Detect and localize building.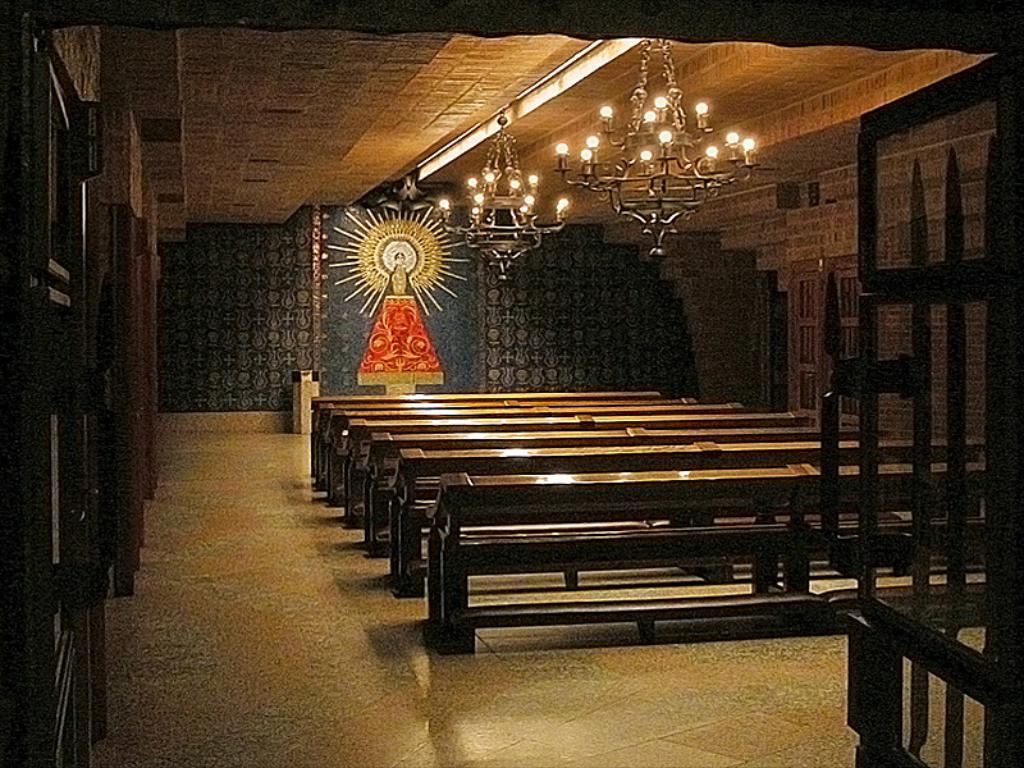
Localized at bbox(0, 27, 1023, 767).
